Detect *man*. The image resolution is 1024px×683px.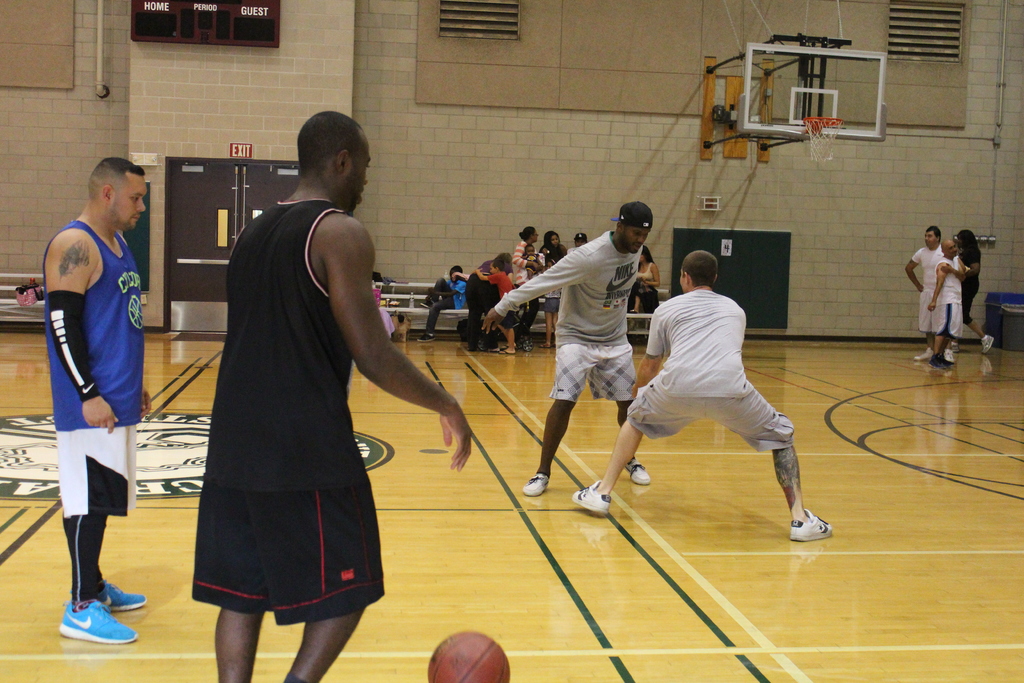
<bbox>189, 108, 473, 682</bbox>.
